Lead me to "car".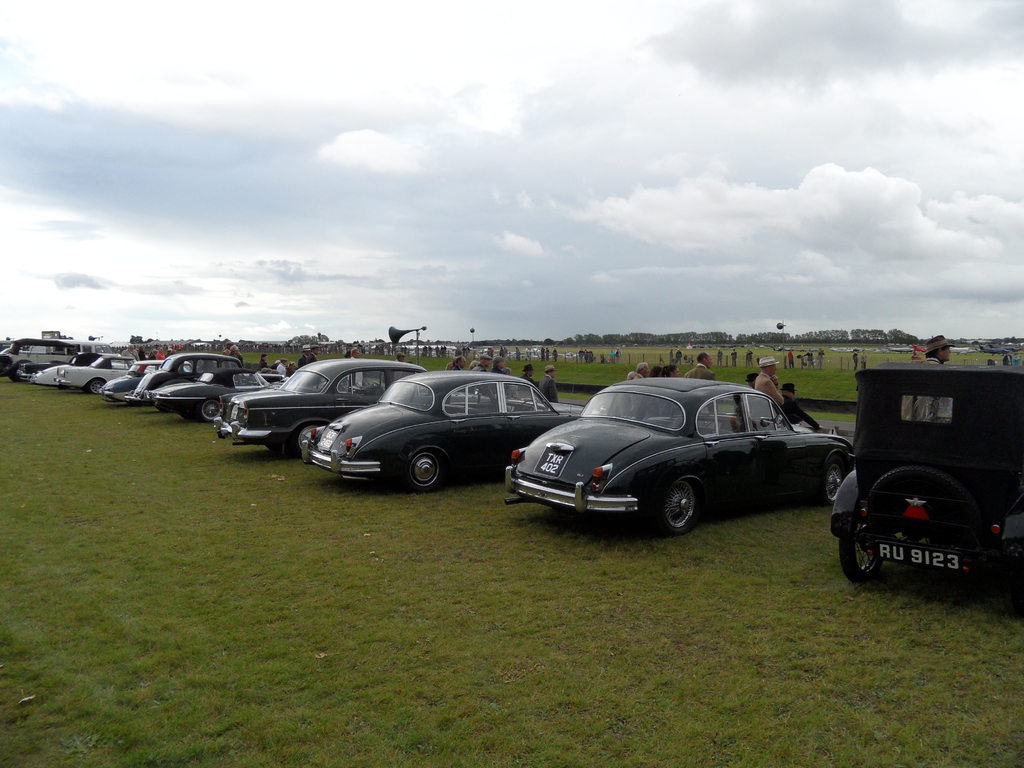
Lead to detection(100, 358, 166, 405).
